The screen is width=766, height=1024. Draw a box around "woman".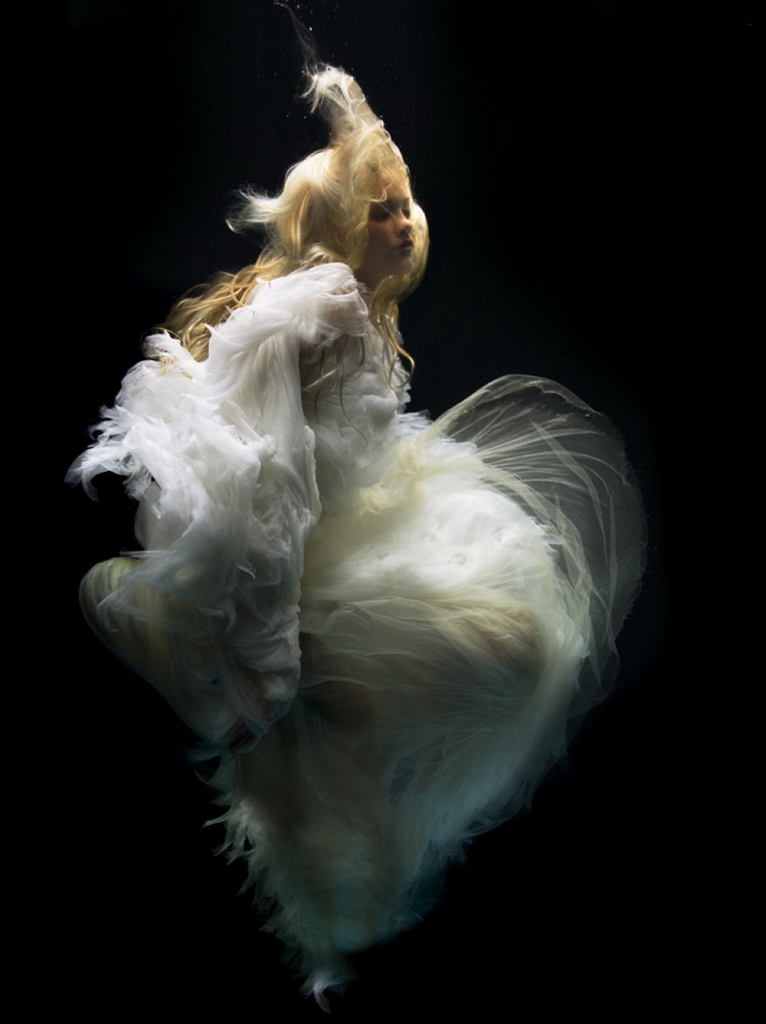
crop(87, 73, 635, 965).
